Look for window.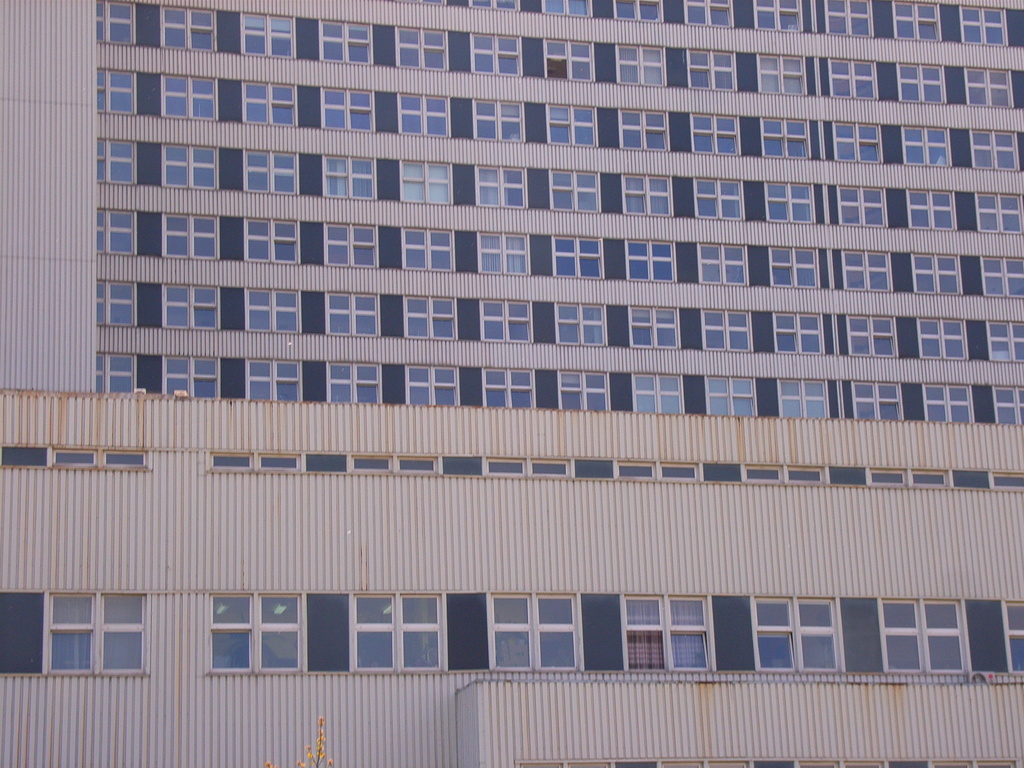
Found: crop(1002, 605, 1023, 671).
